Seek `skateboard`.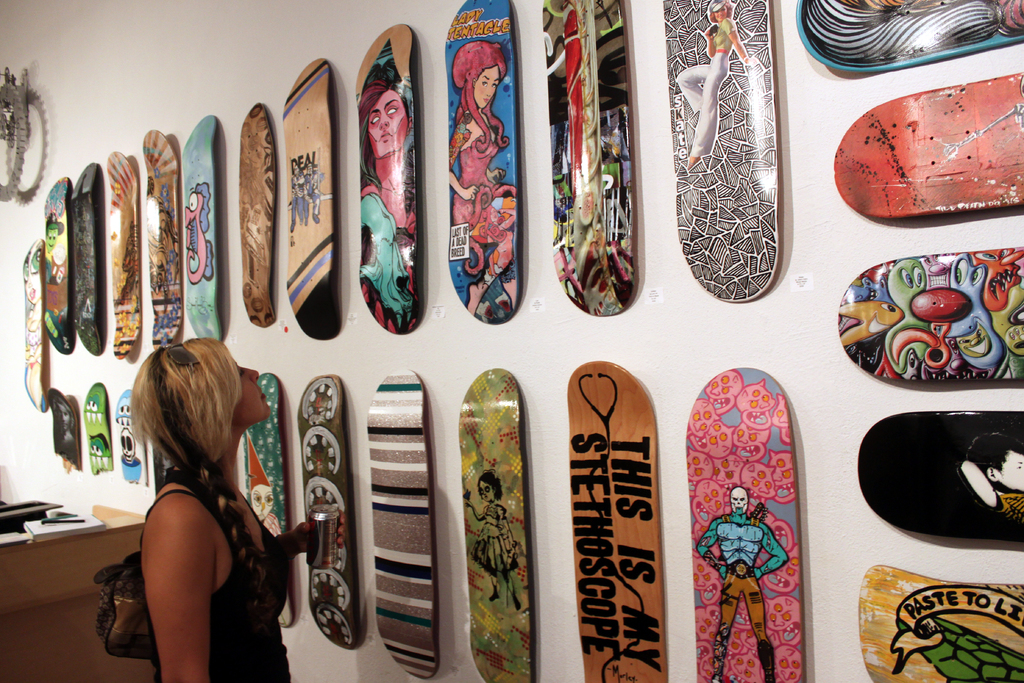
297, 373, 357, 653.
